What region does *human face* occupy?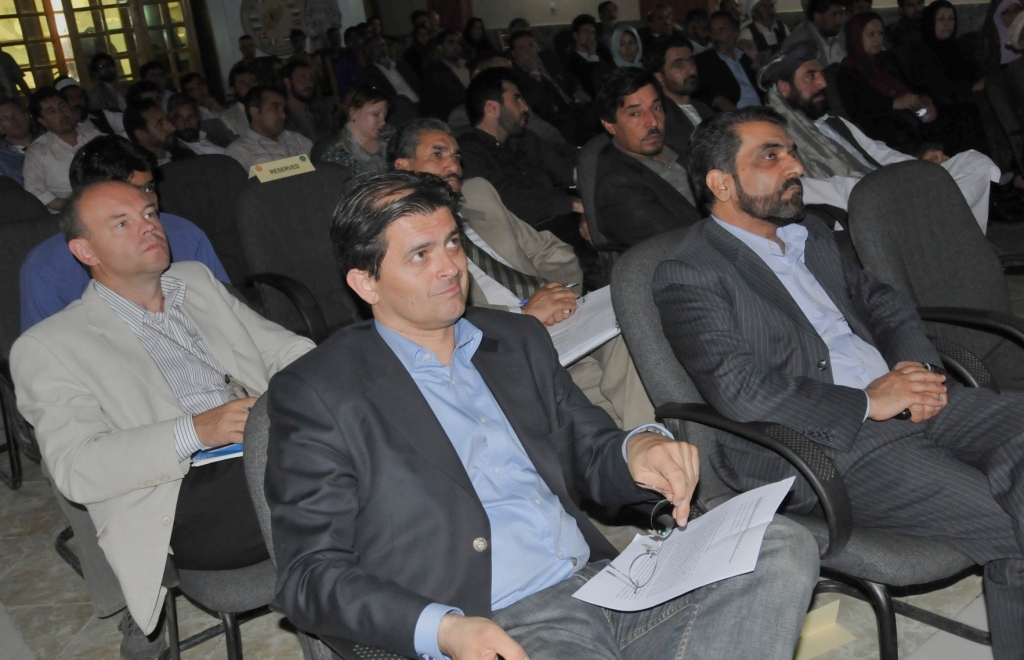
(left=711, top=22, right=738, bottom=49).
